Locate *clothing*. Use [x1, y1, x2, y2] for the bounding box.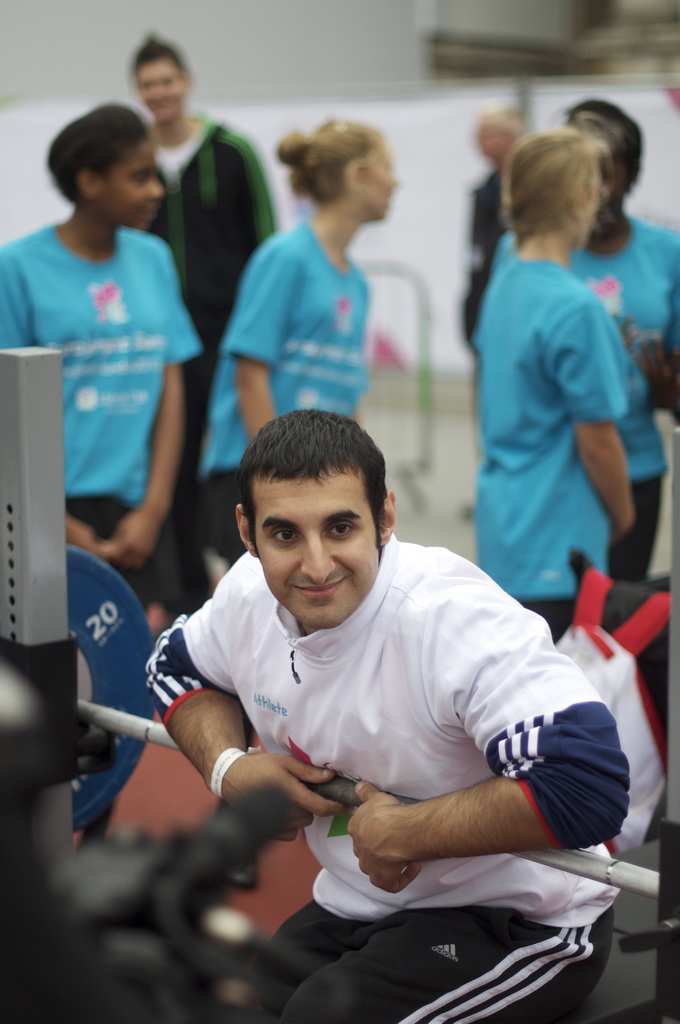
[143, 540, 631, 1023].
